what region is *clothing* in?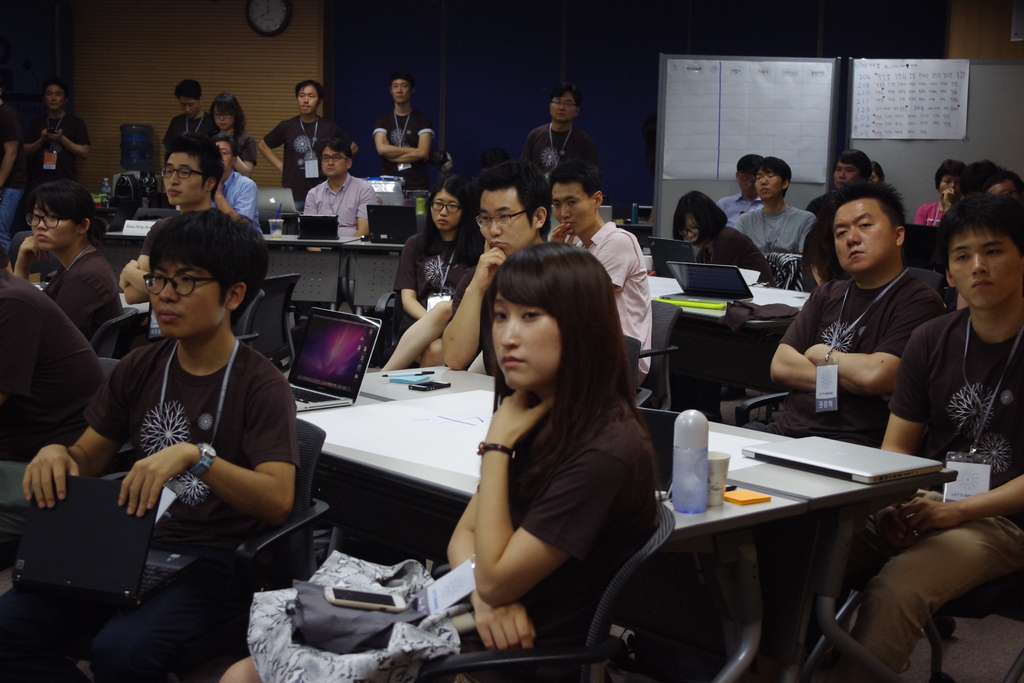
x1=394 y1=232 x2=480 y2=324.
